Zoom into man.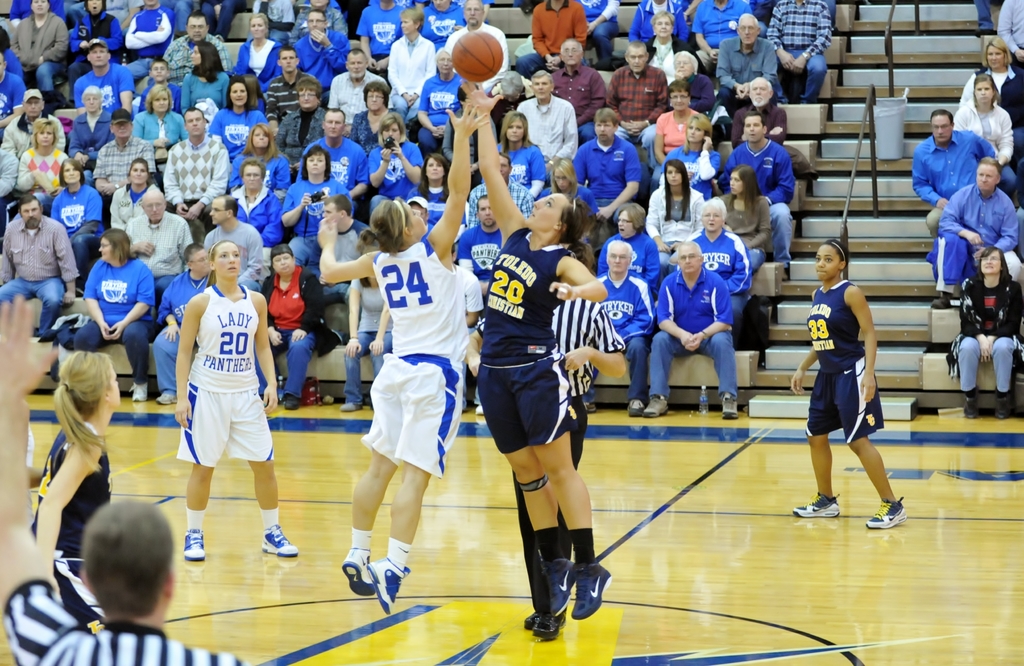
Zoom target: select_region(285, 8, 362, 77).
